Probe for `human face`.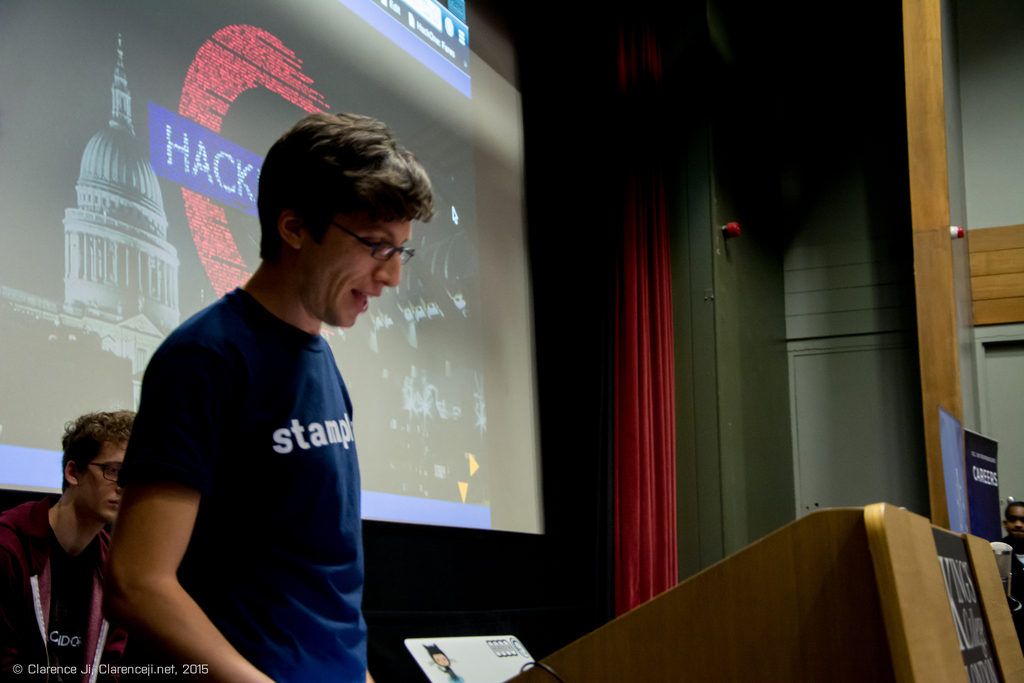
Probe result: 432:650:445:668.
